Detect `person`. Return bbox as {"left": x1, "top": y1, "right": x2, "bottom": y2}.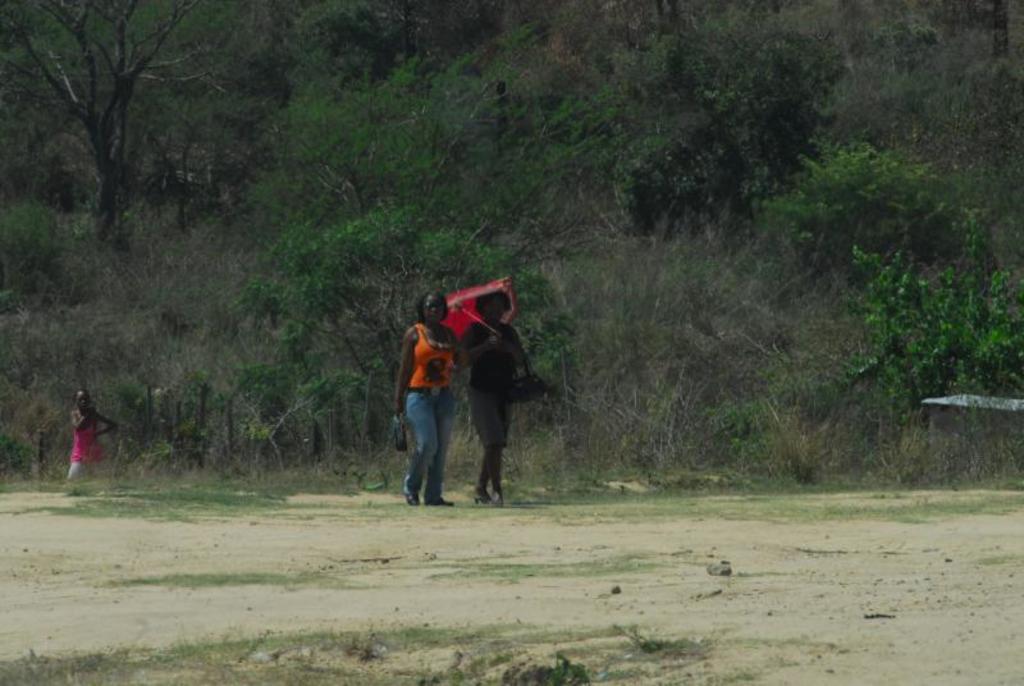
{"left": 456, "top": 283, "right": 536, "bottom": 504}.
